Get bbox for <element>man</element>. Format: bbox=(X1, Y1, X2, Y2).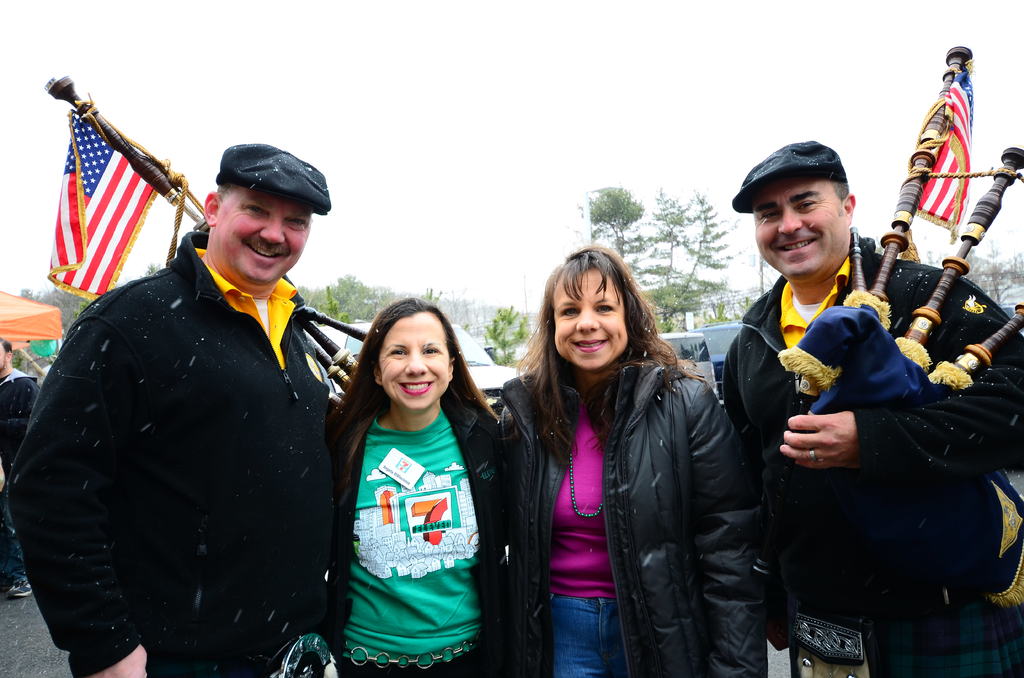
bbox=(722, 140, 1023, 677).
